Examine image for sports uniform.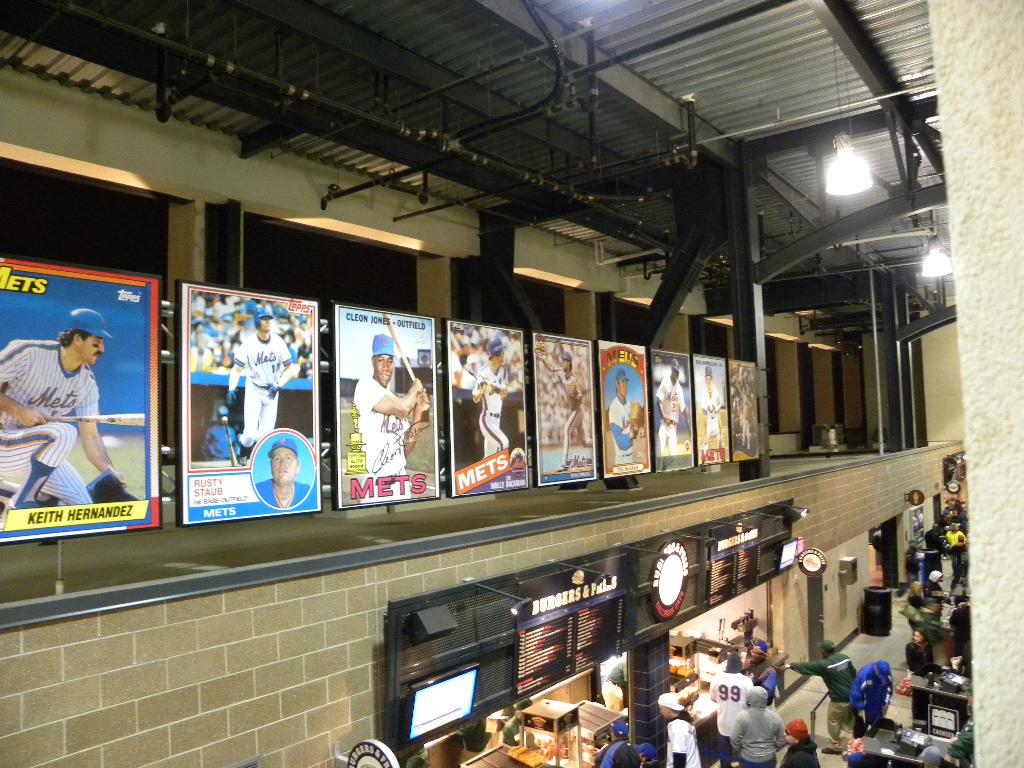
Examination result: <region>468, 356, 514, 476</region>.
